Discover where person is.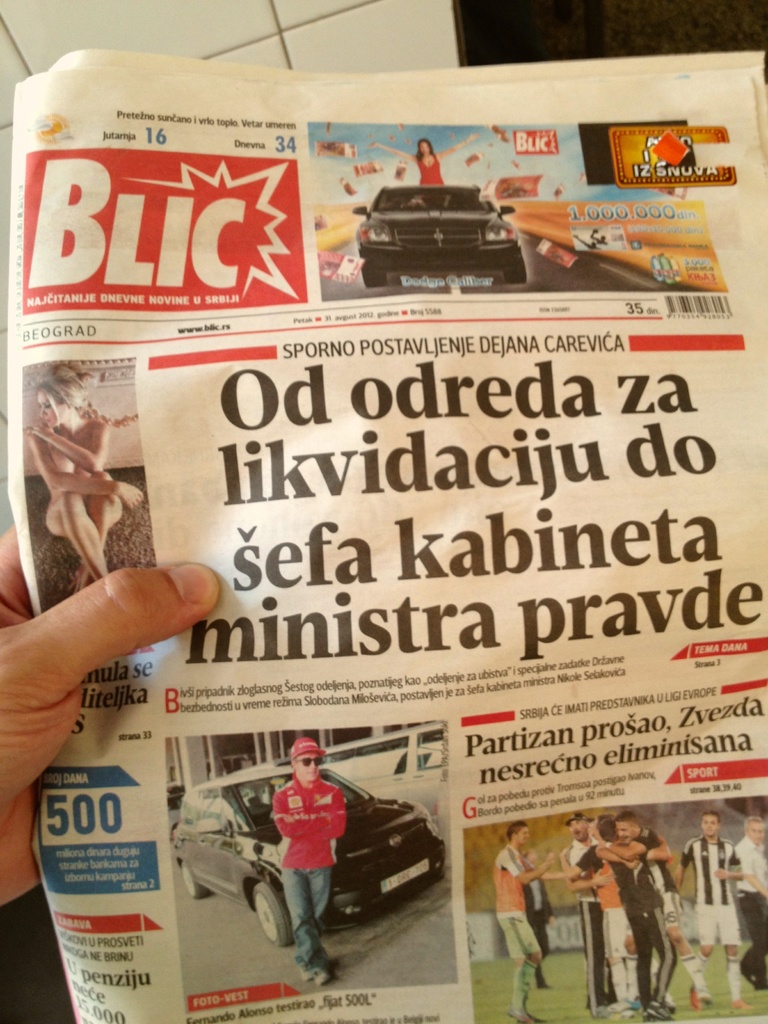
Discovered at select_region(0, 524, 222, 908).
